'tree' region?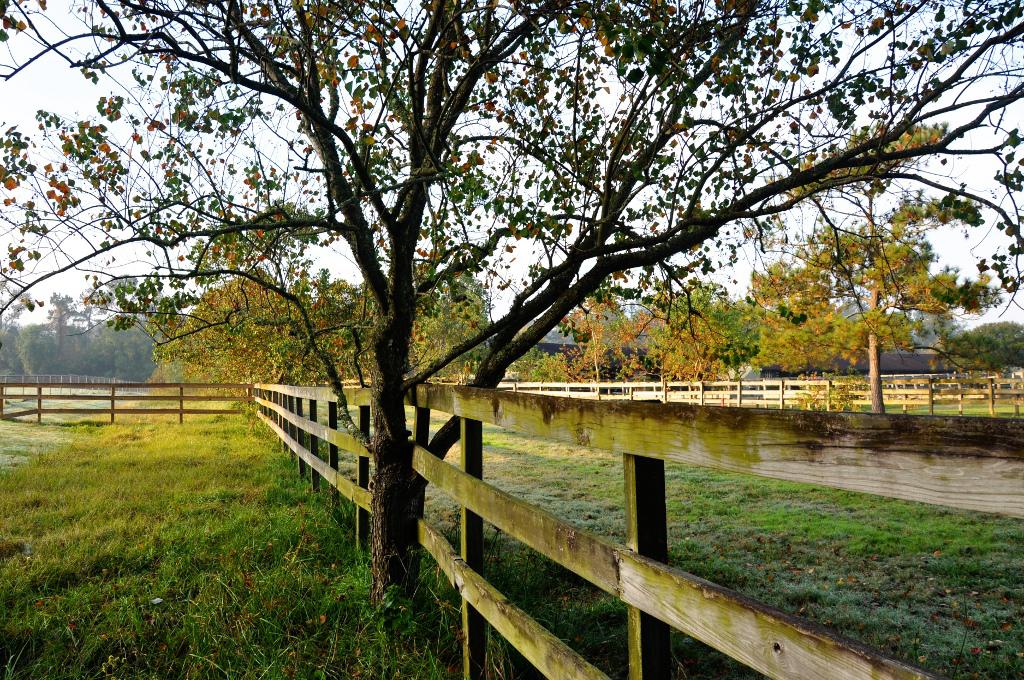
[x1=46, y1=0, x2=1015, y2=521]
